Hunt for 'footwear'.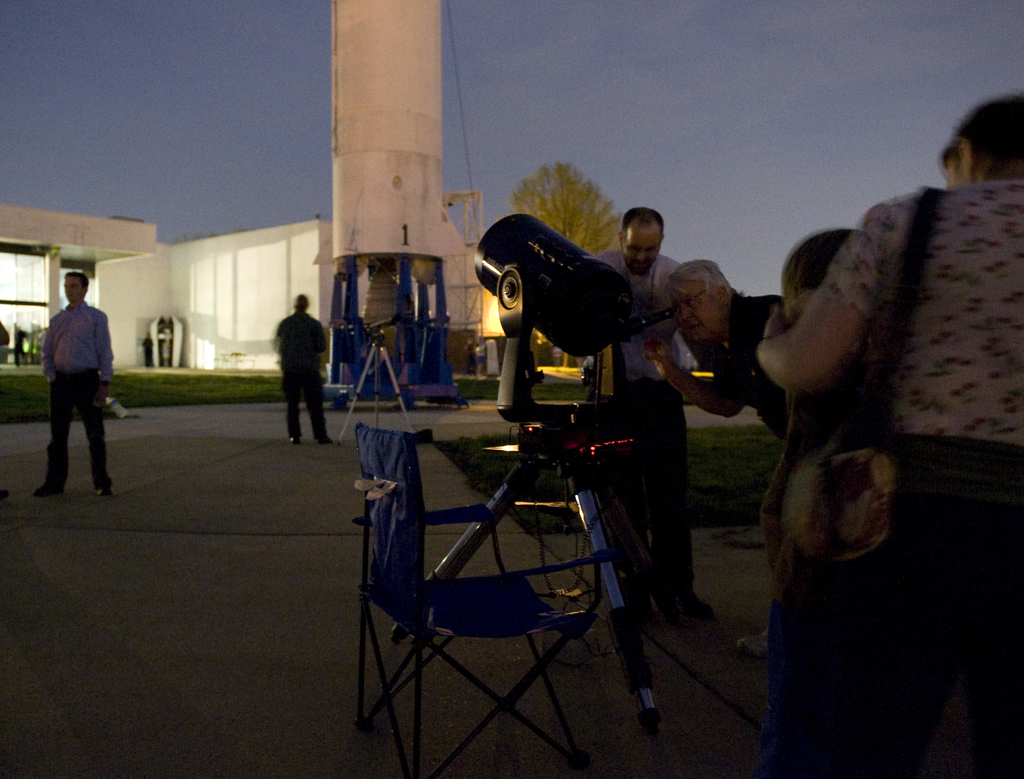
Hunted down at {"left": 321, "top": 433, "right": 337, "bottom": 448}.
